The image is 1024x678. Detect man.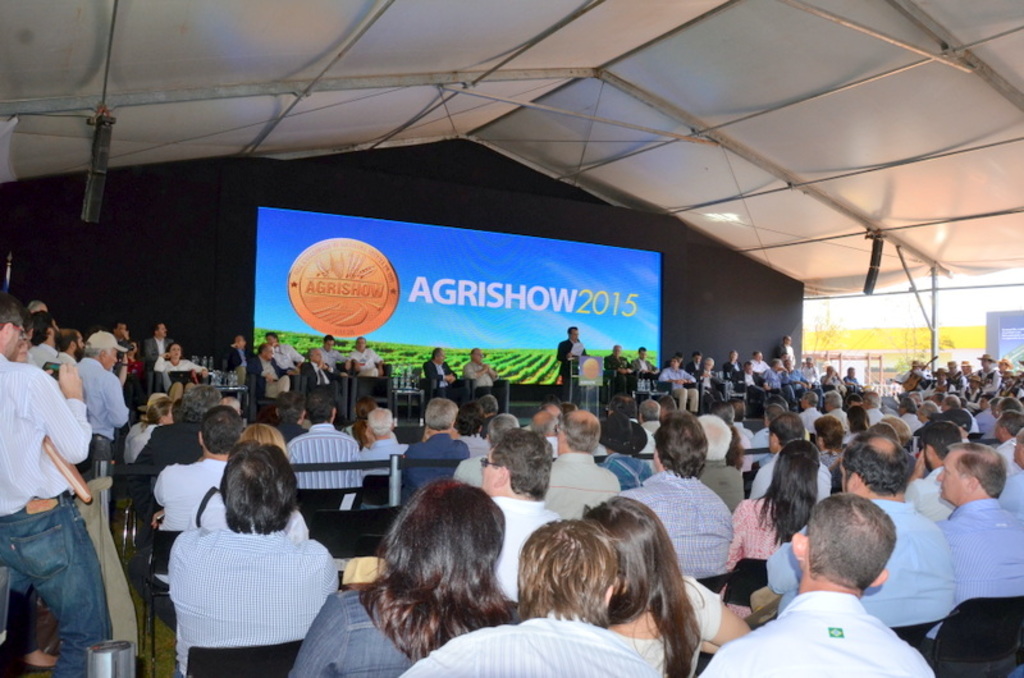
Detection: [764, 357, 797, 409].
